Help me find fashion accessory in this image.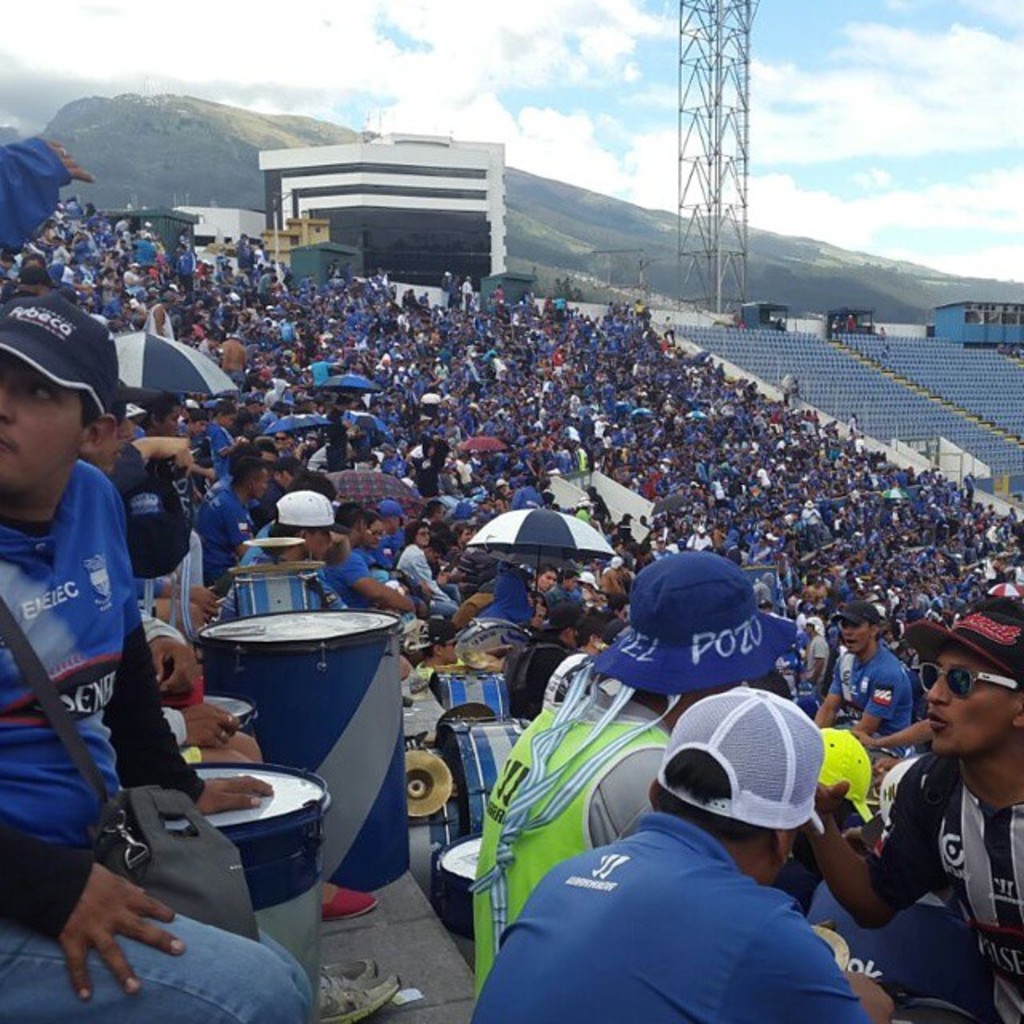
Found it: [826, 598, 882, 627].
